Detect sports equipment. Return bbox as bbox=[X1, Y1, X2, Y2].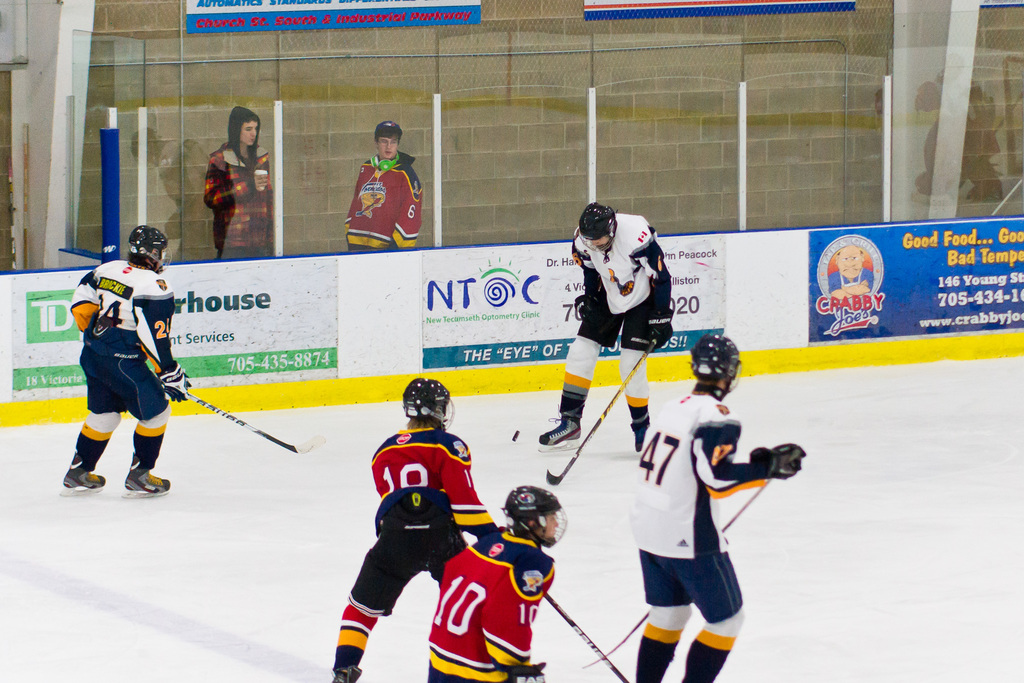
bbox=[156, 363, 189, 404].
